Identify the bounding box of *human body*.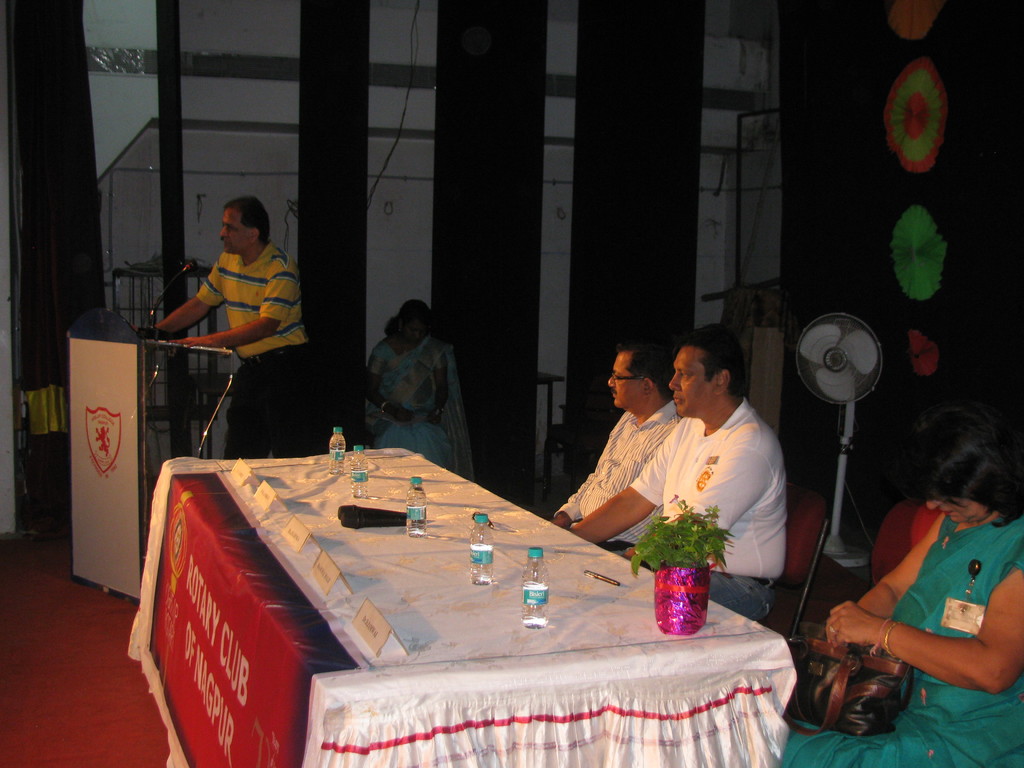
<region>777, 430, 1023, 767</region>.
